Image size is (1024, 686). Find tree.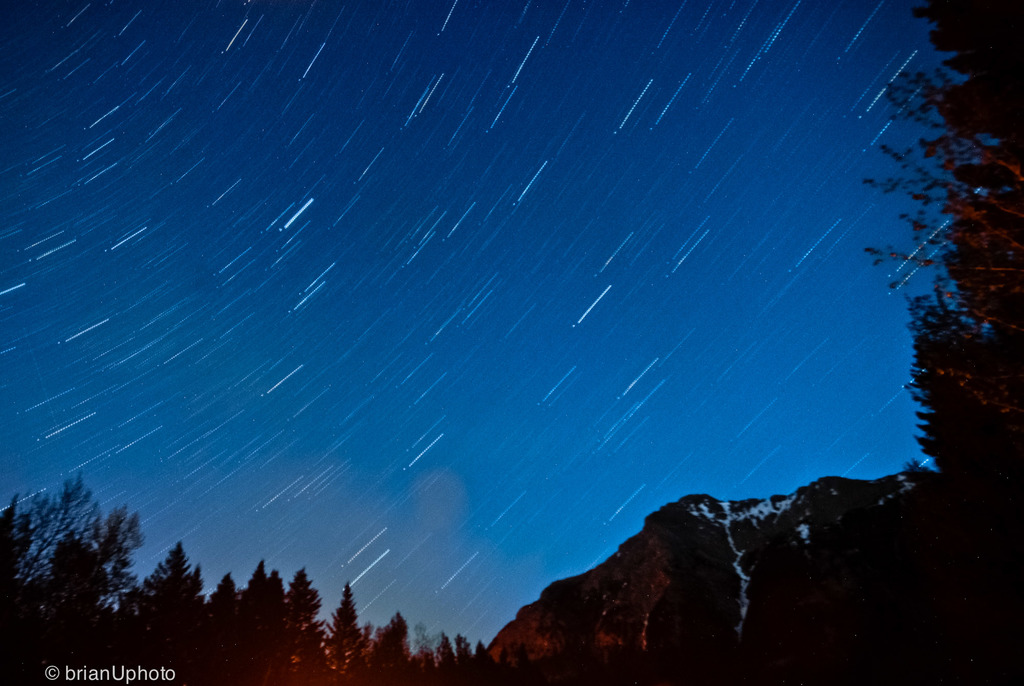
pyautogui.locateOnScreen(348, 612, 417, 685).
